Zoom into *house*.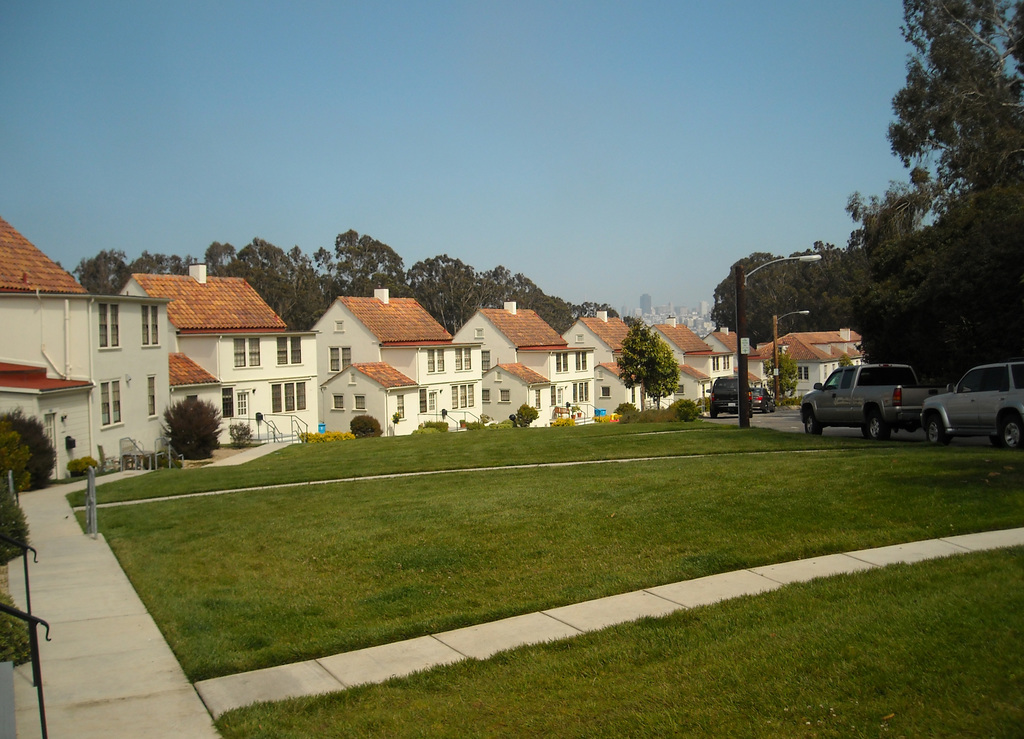
Zoom target: (x1=118, y1=259, x2=323, y2=445).
